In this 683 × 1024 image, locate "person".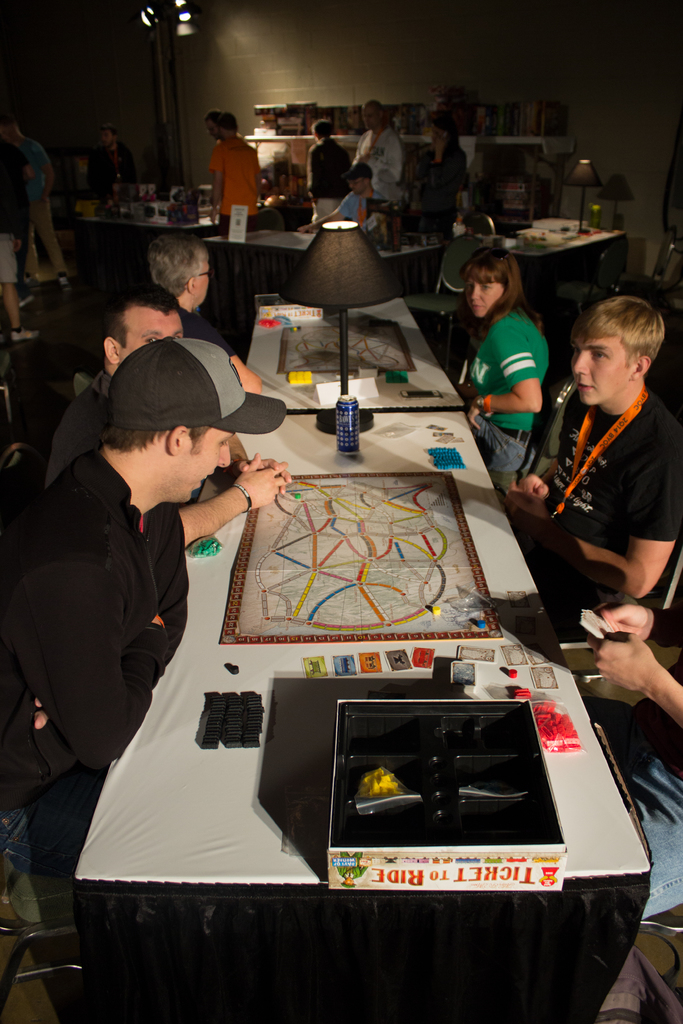
Bounding box: {"left": 143, "top": 235, "right": 274, "bottom": 413}.
